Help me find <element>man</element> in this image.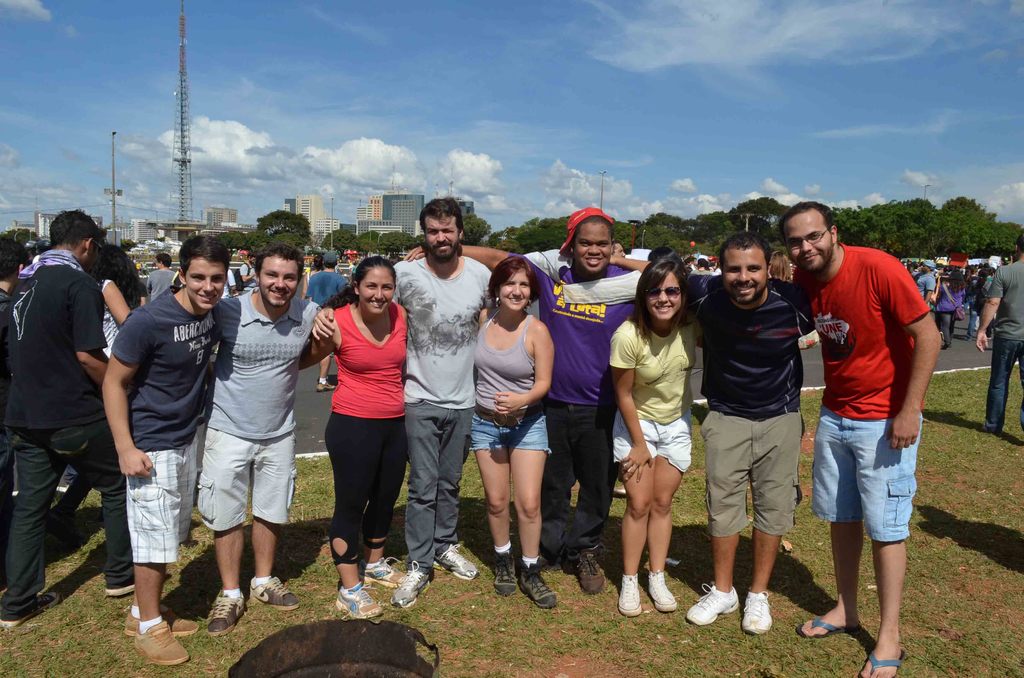
Found it: {"left": 0, "top": 209, "right": 169, "bottom": 631}.
